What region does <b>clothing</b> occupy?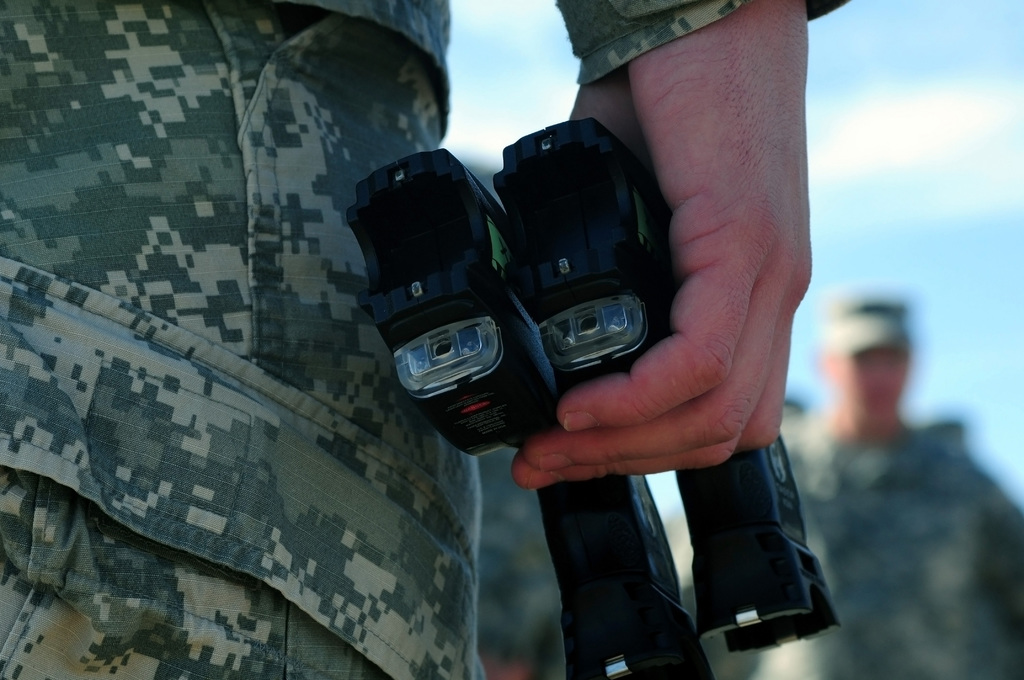
locate(674, 412, 1023, 679).
